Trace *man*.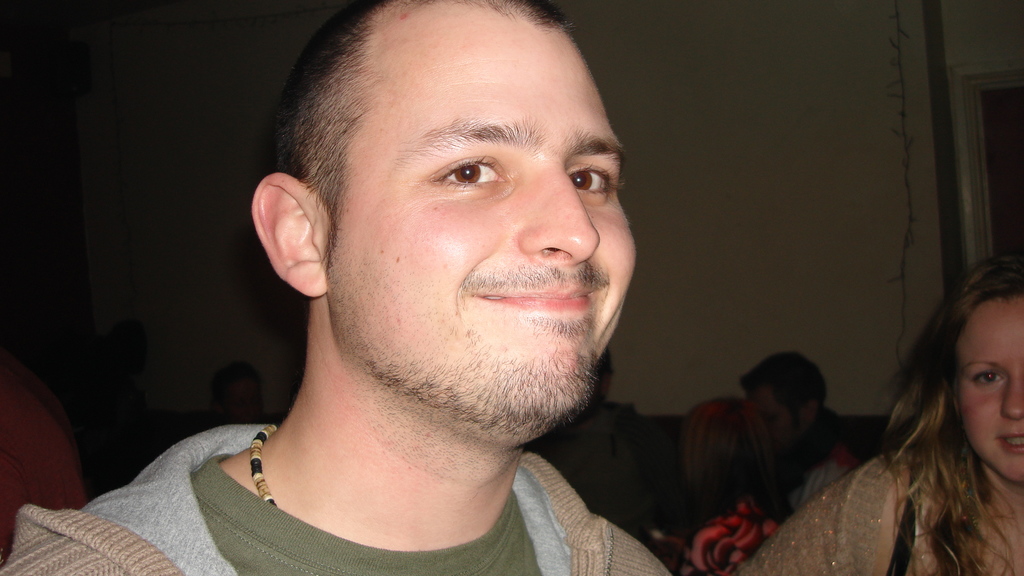
Traced to <region>527, 348, 689, 550</region>.
